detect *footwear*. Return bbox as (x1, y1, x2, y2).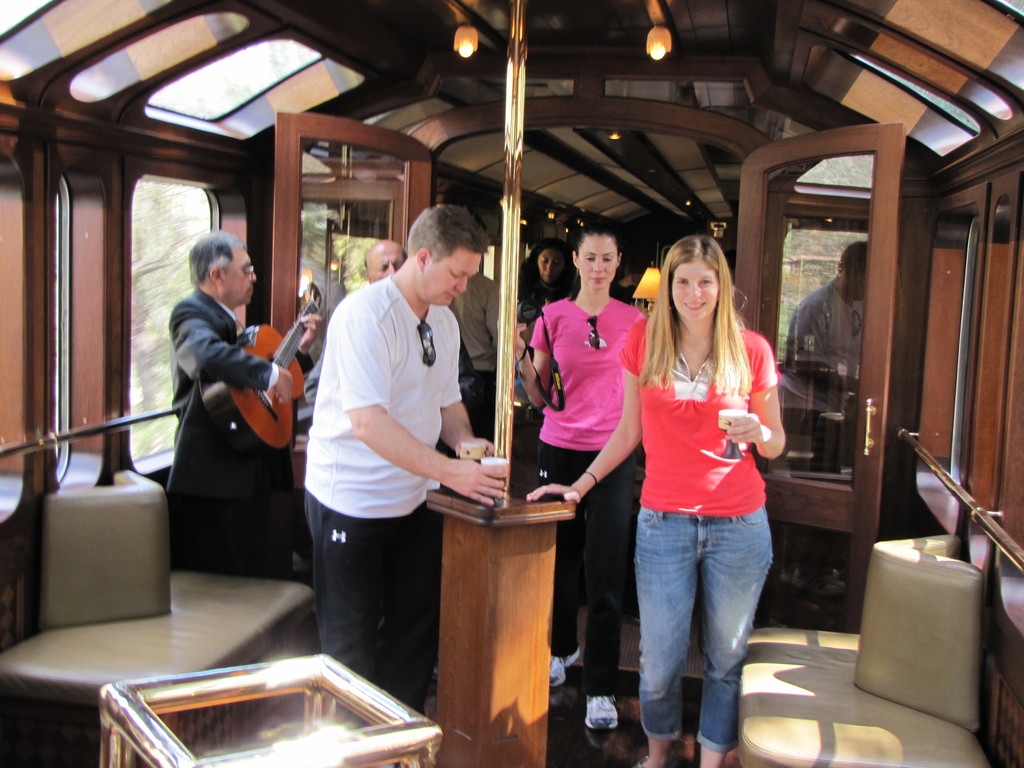
(548, 643, 579, 687).
